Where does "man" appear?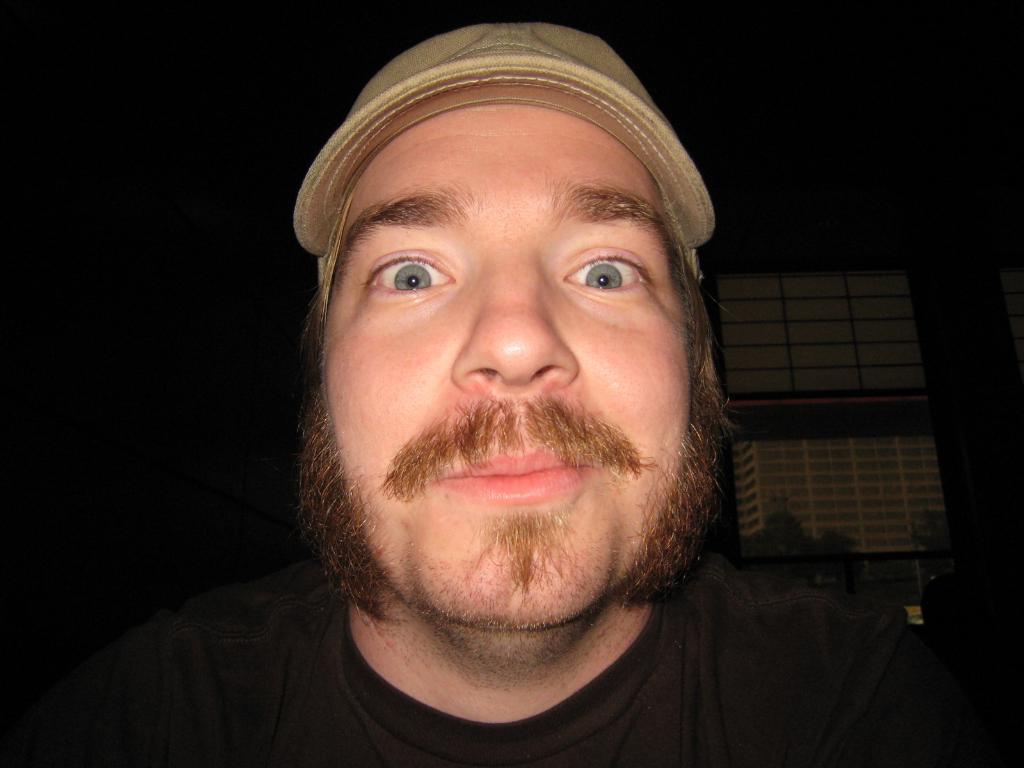
Appears at 67,18,1012,767.
